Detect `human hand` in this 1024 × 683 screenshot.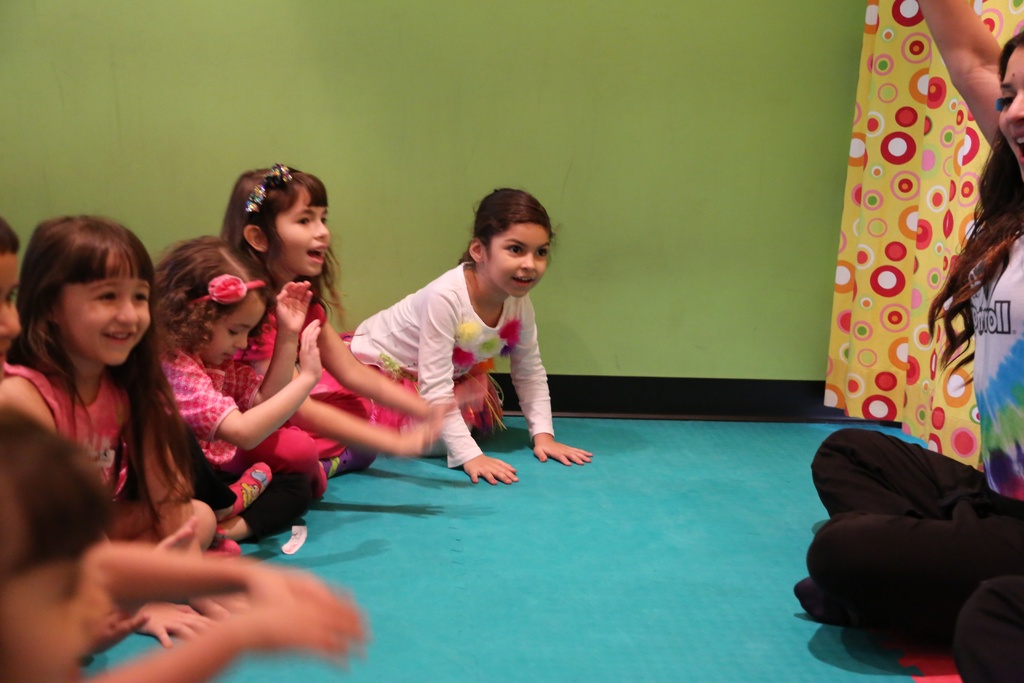
Detection: bbox=[300, 317, 323, 384].
